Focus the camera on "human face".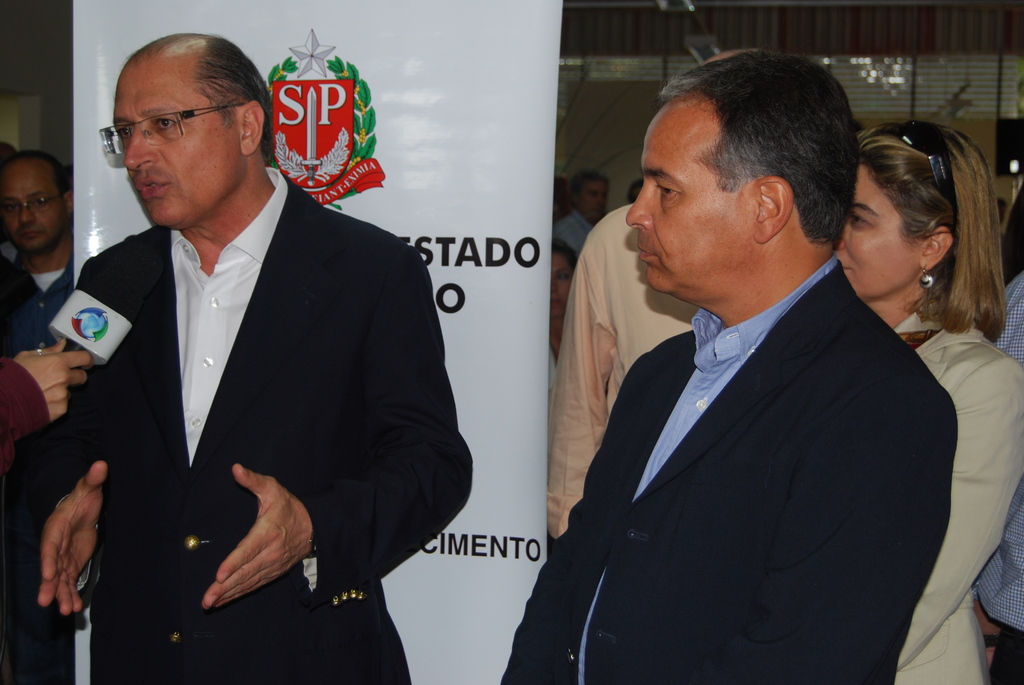
Focus region: <region>548, 251, 580, 320</region>.
